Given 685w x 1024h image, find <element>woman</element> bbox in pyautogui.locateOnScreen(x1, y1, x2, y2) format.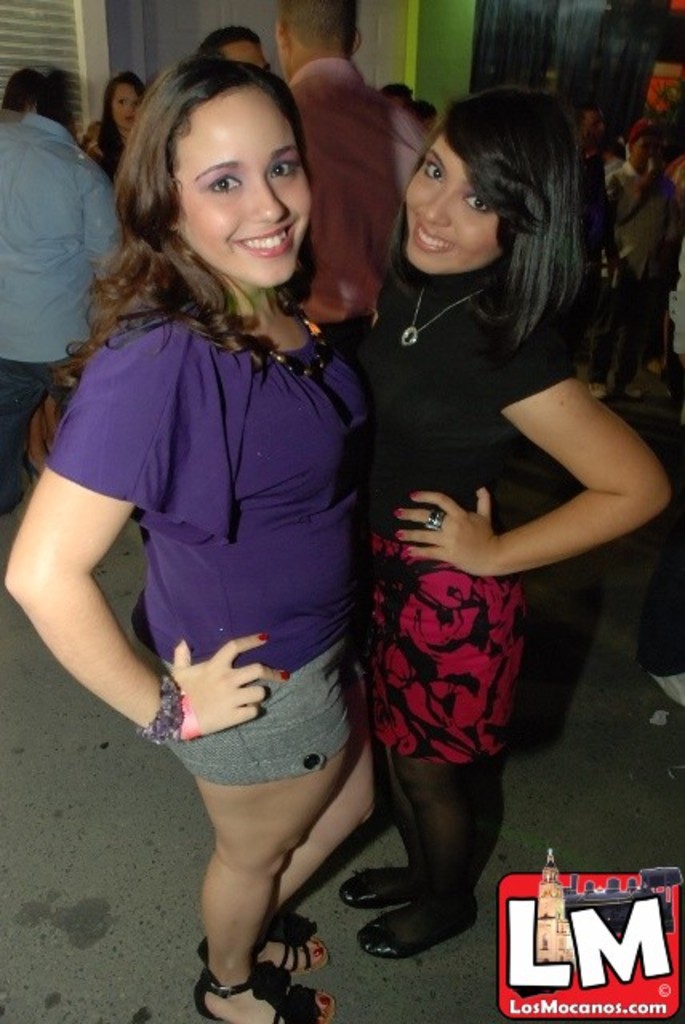
pyautogui.locateOnScreen(346, 83, 667, 954).
